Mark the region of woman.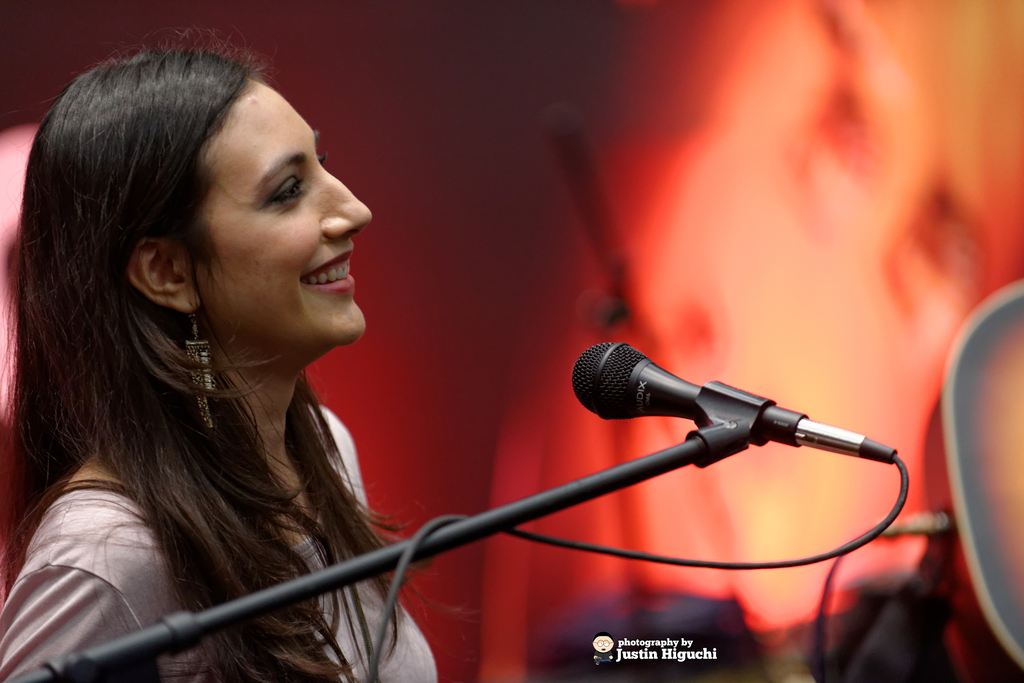
Region: l=8, t=32, r=477, b=678.
